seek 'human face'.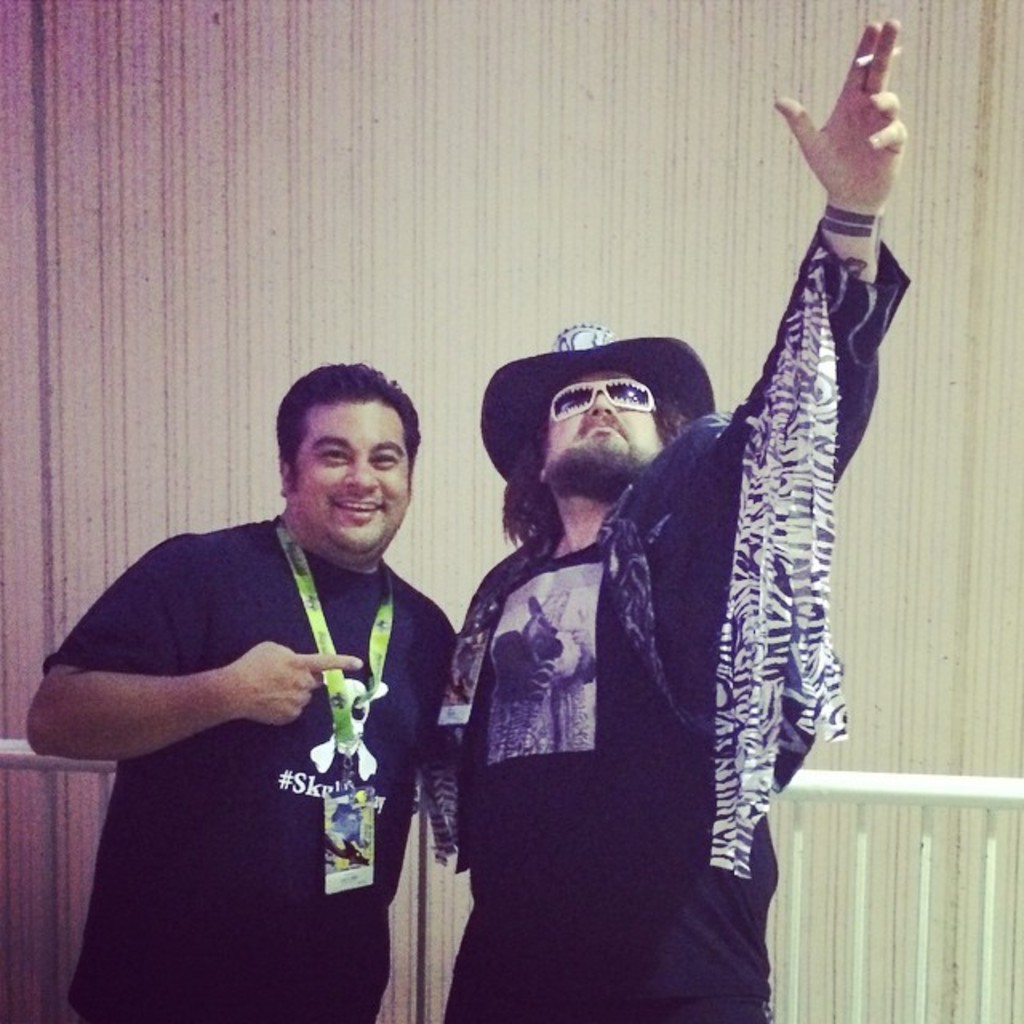
l=299, t=392, r=411, b=555.
